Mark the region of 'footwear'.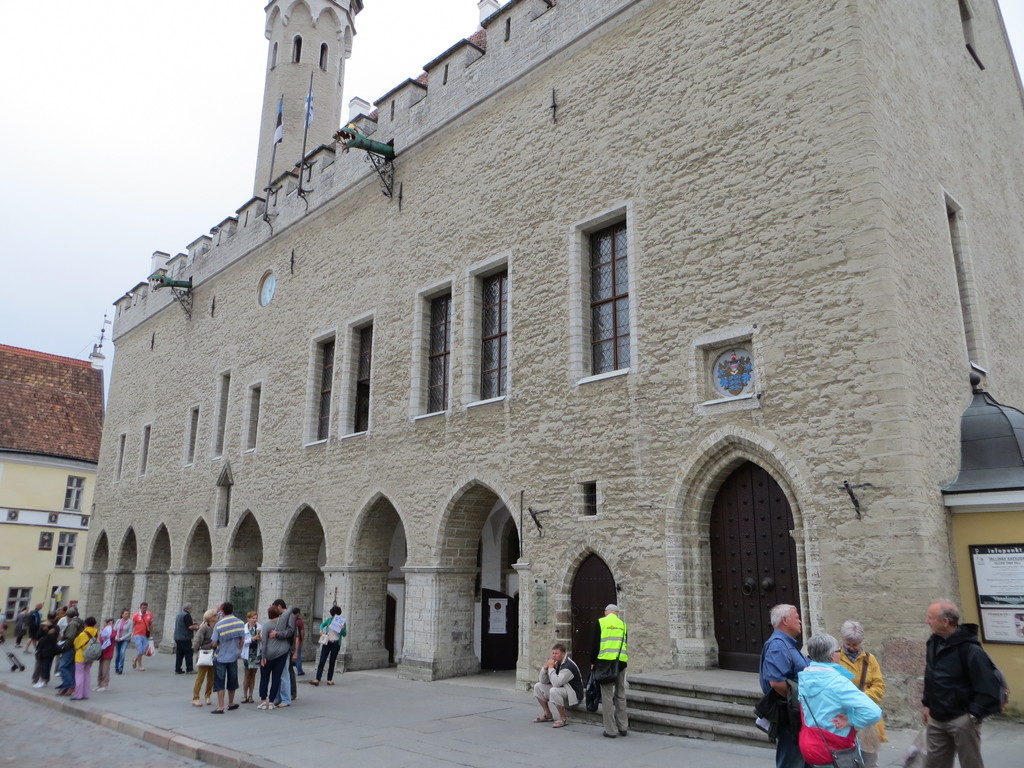
Region: 549, 719, 570, 732.
